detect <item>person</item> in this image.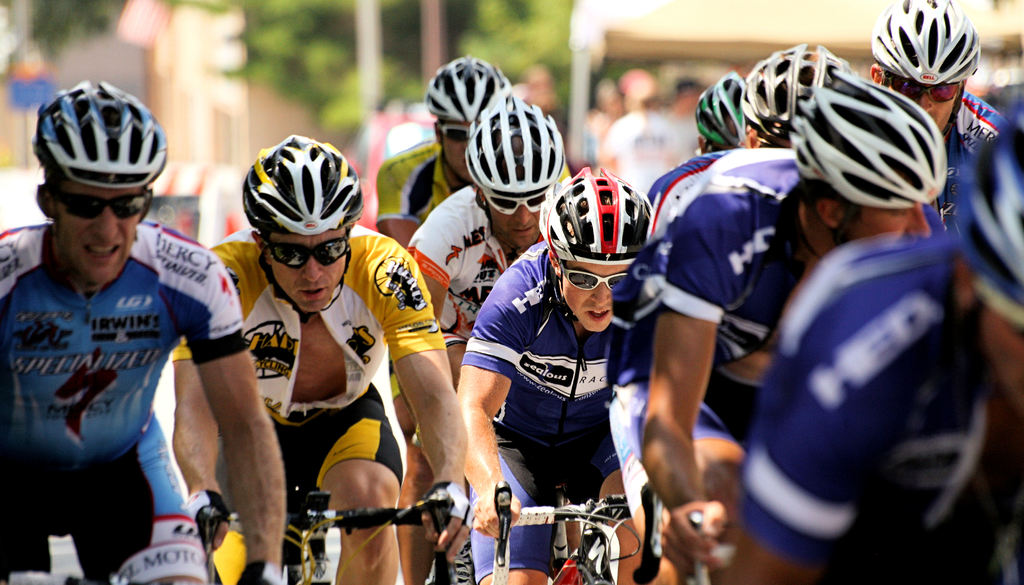
Detection: <box>729,104,1023,584</box>.
